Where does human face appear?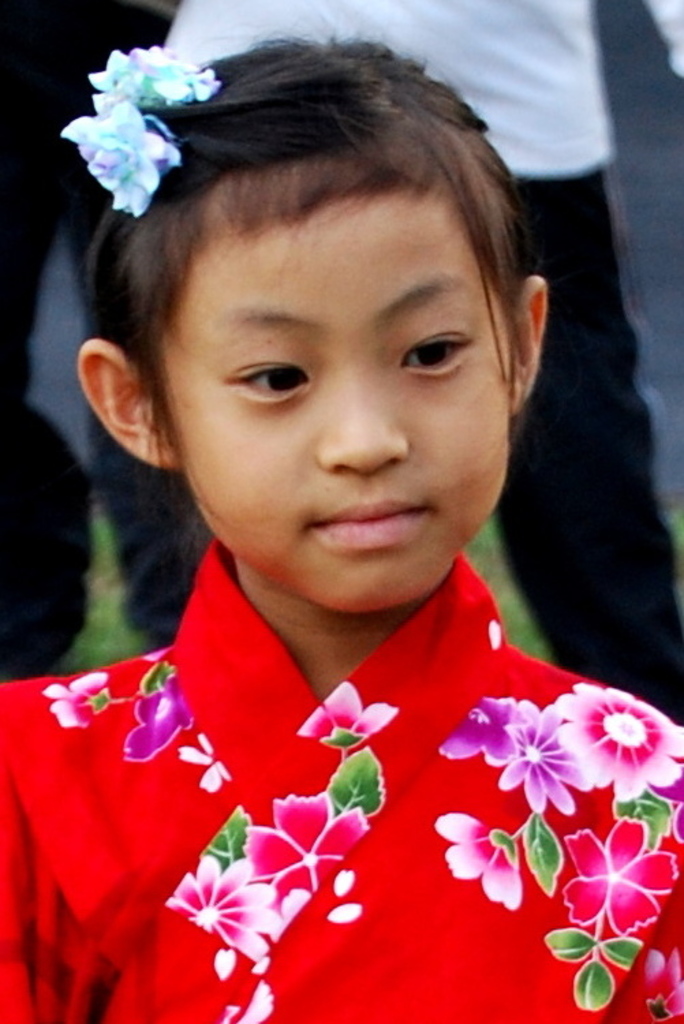
Appears at [left=149, top=161, right=522, bottom=608].
